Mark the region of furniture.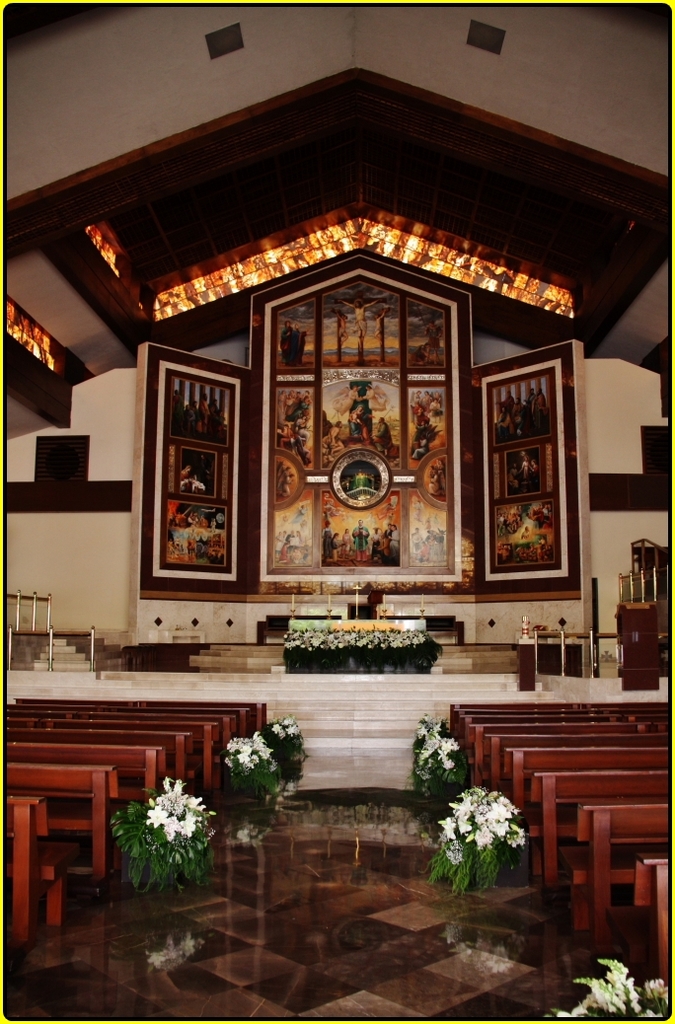
Region: l=1, t=693, r=272, b=948.
